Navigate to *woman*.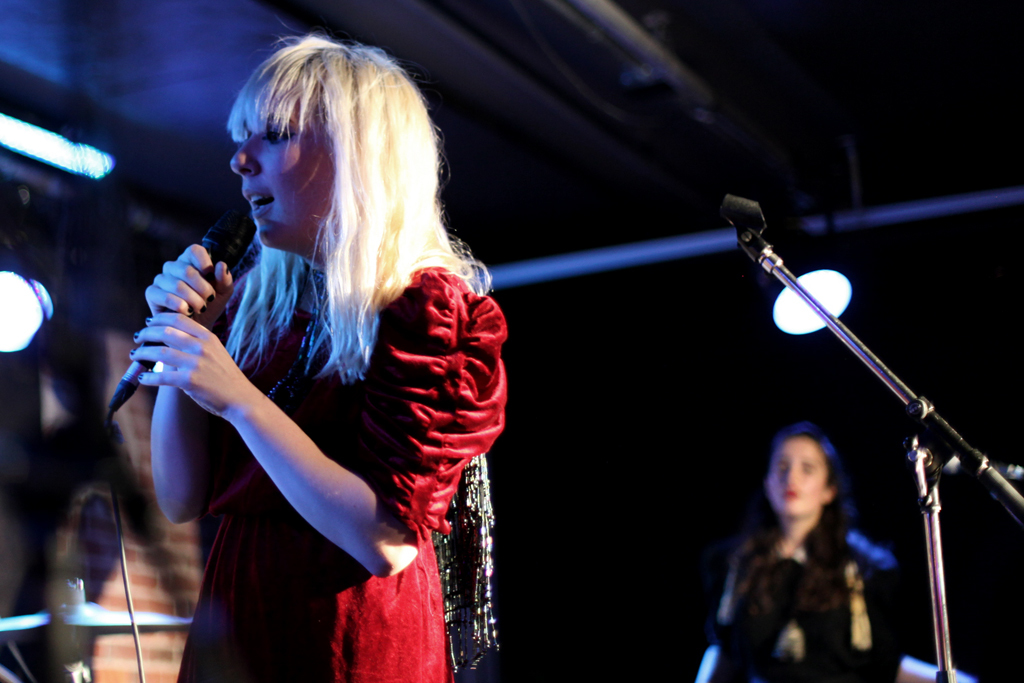
Navigation target: {"x1": 133, "y1": 26, "x2": 509, "y2": 682}.
